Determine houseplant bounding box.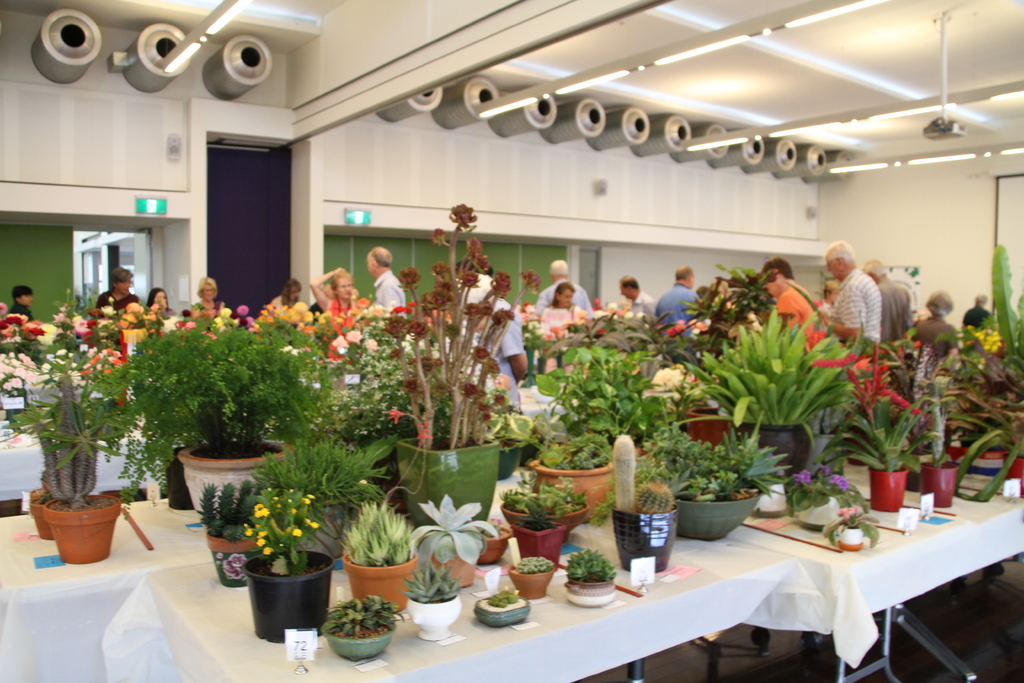
Determined: BBox(189, 479, 262, 592).
